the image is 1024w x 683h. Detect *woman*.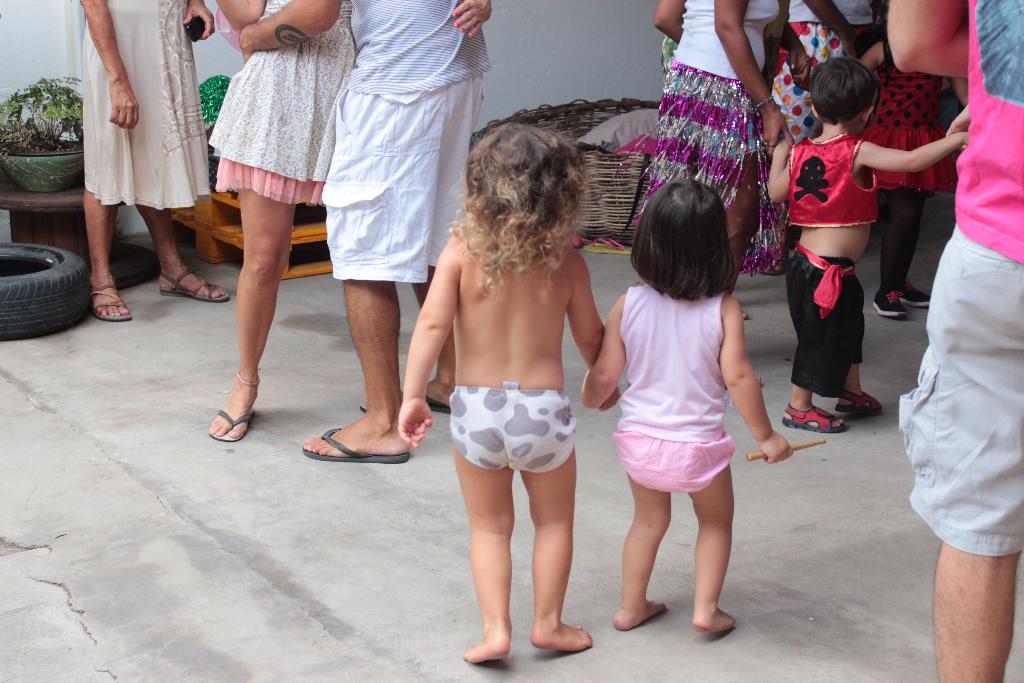
Detection: (x1=77, y1=0, x2=230, y2=325).
